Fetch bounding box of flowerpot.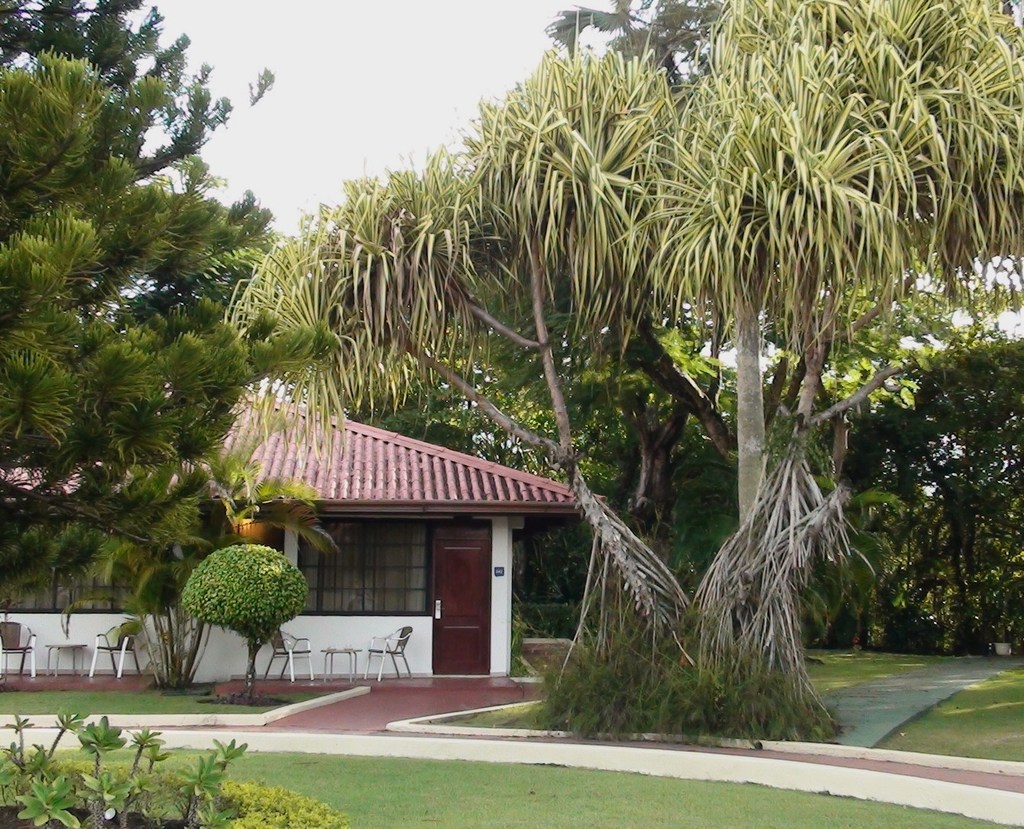
Bbox: [left=995, top=642, right=1011, bottom=658].
